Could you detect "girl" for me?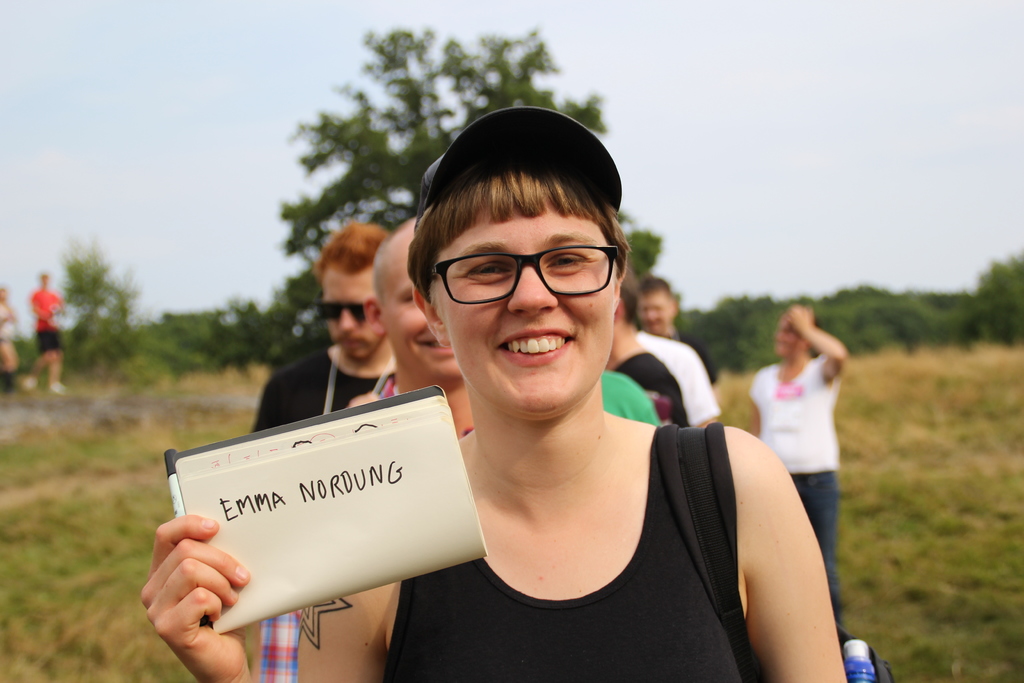
Detection result: [138,142,841,682].
